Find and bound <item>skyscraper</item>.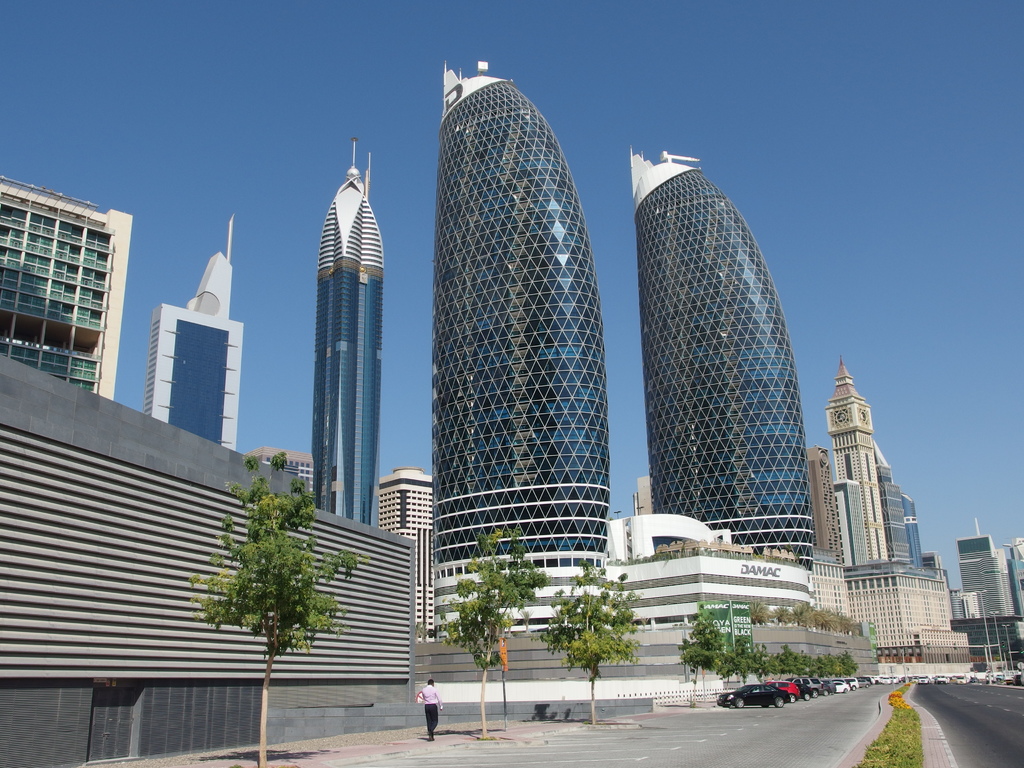
Bound: 863:442:934:561.
